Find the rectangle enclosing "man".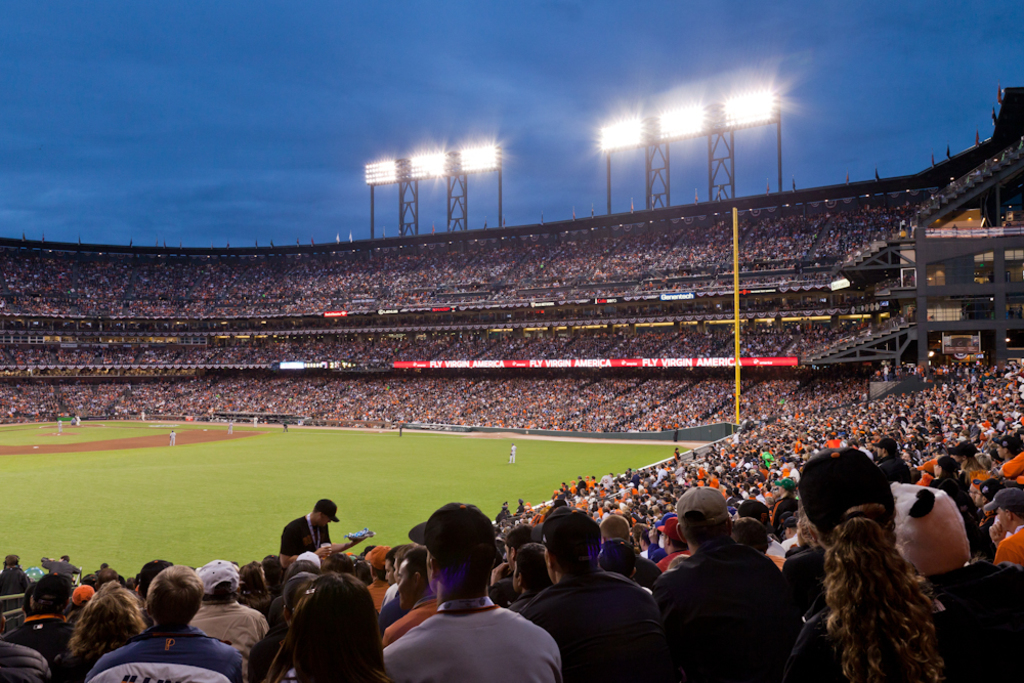
rect(991, 433, 1023, 486).
